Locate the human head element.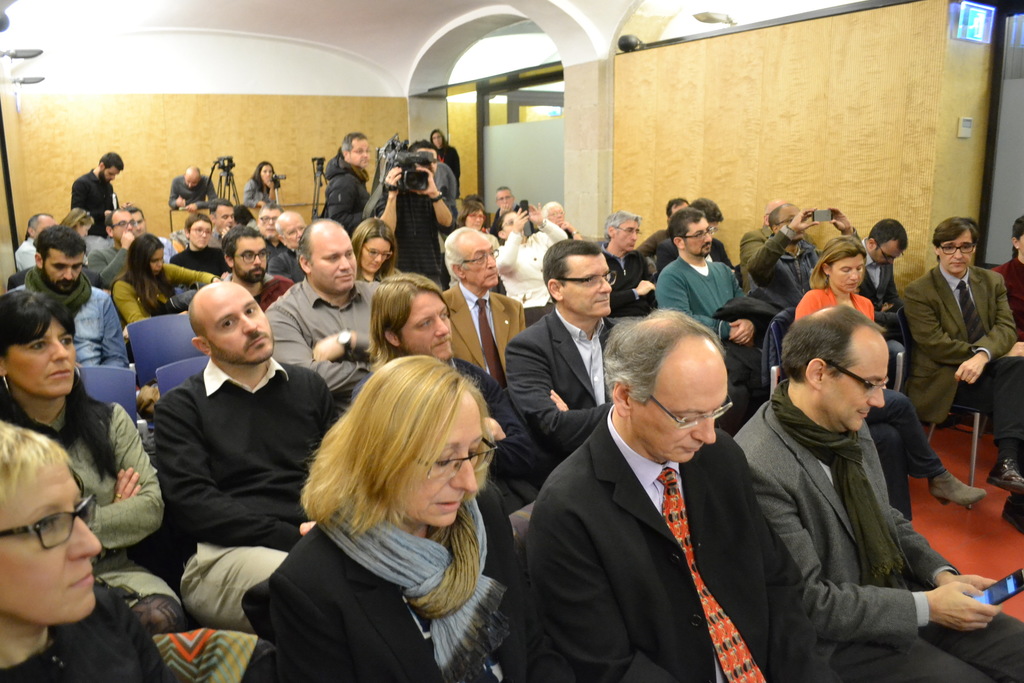
Element bbox: crop(295, 217, 359, 292).
